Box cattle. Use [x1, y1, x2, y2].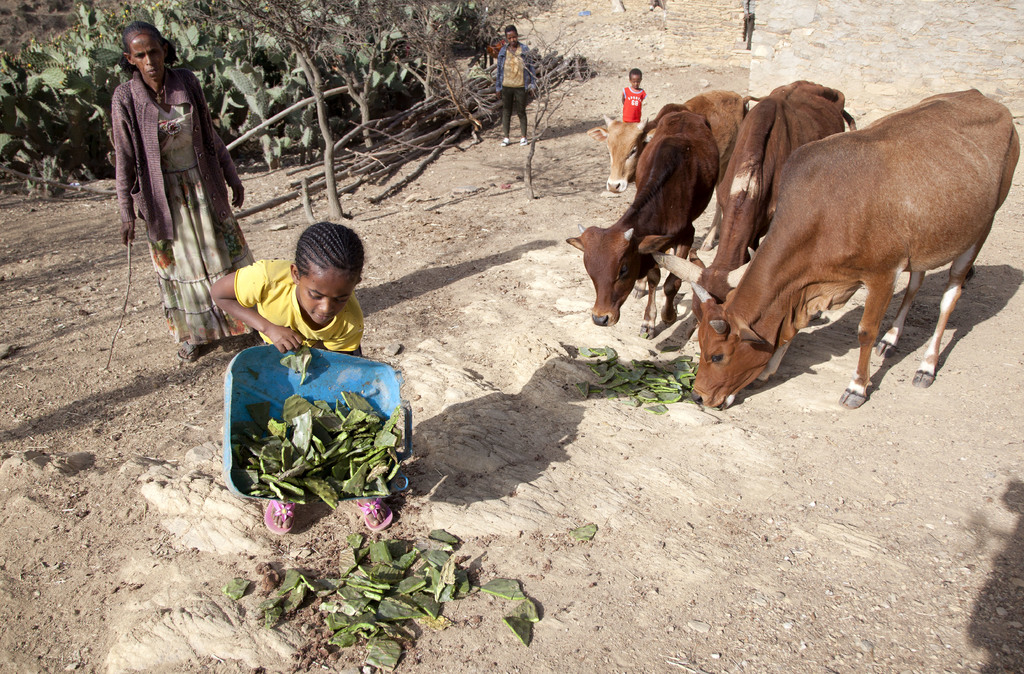
[582, 90, 761, 254].
